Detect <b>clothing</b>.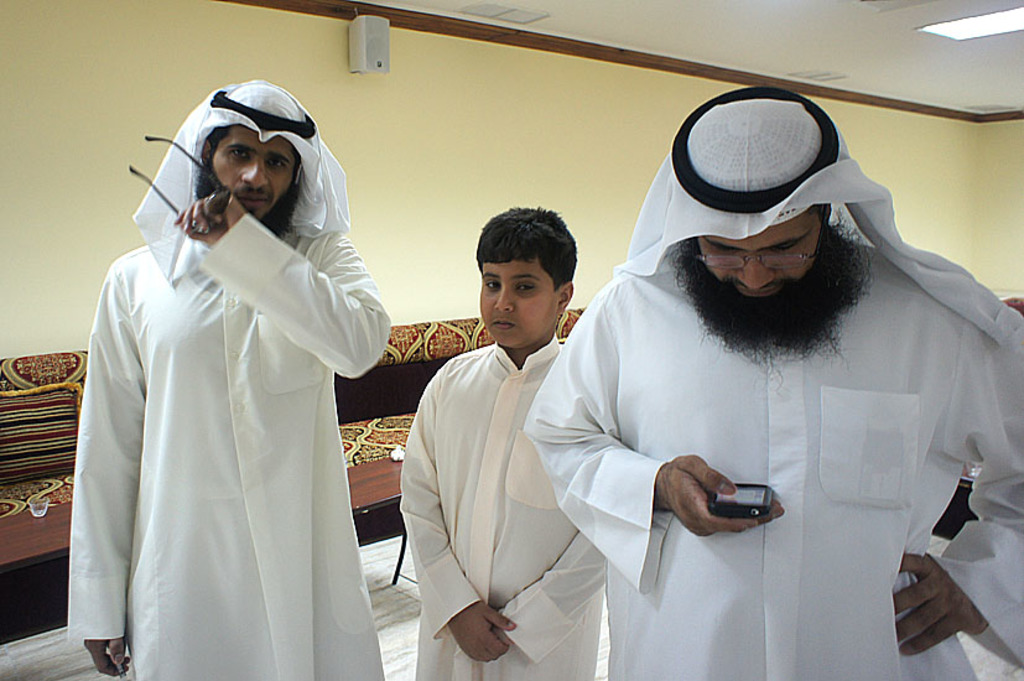
Detected at crop(67, 206, 391, 680).
